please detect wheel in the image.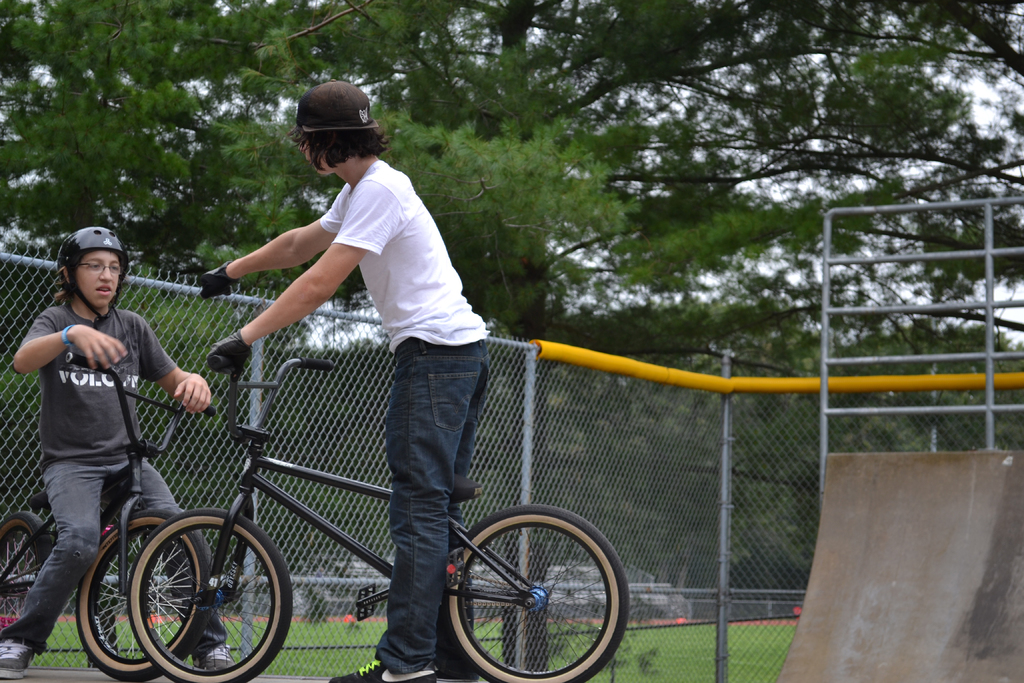
[x1=0, y1=511, x2=54, y2=668].
